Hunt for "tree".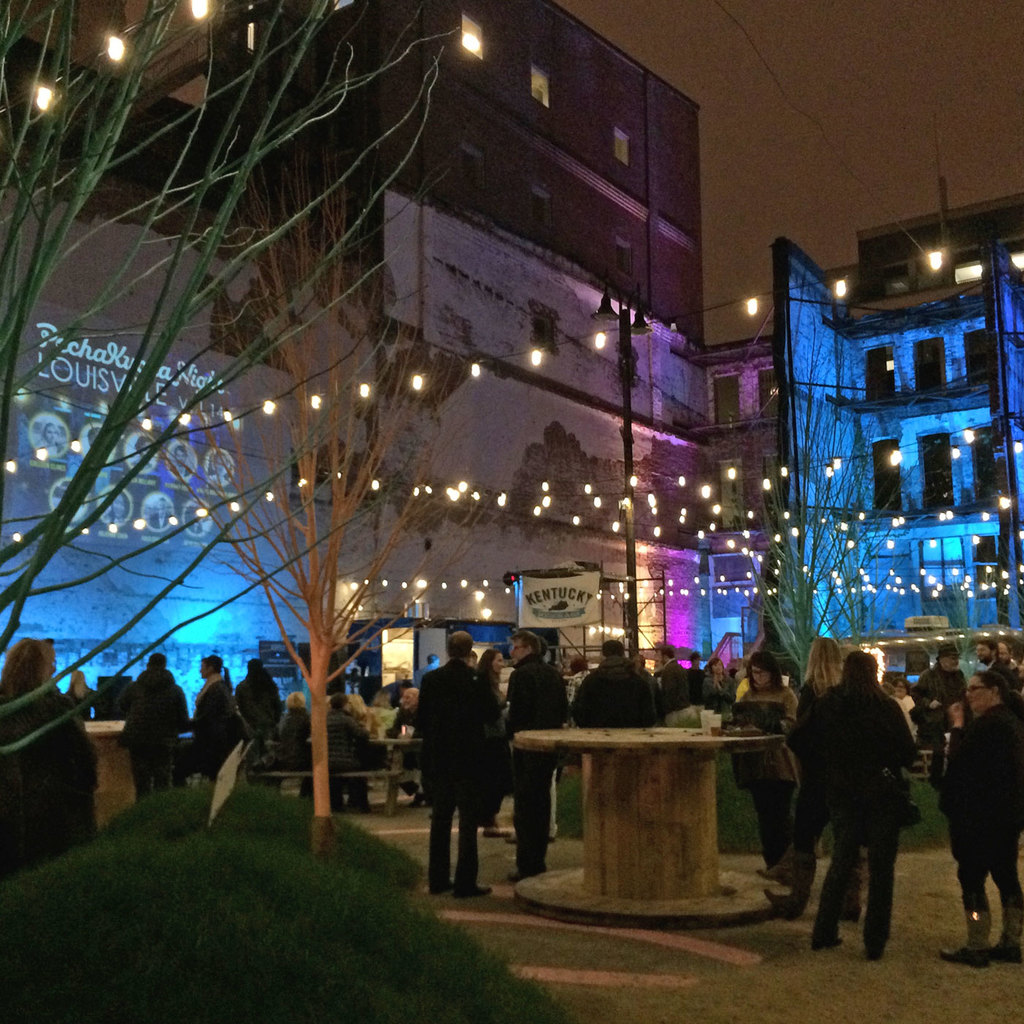
Hunted down at (x1=717, y1=308, x2=914, y2=694).
